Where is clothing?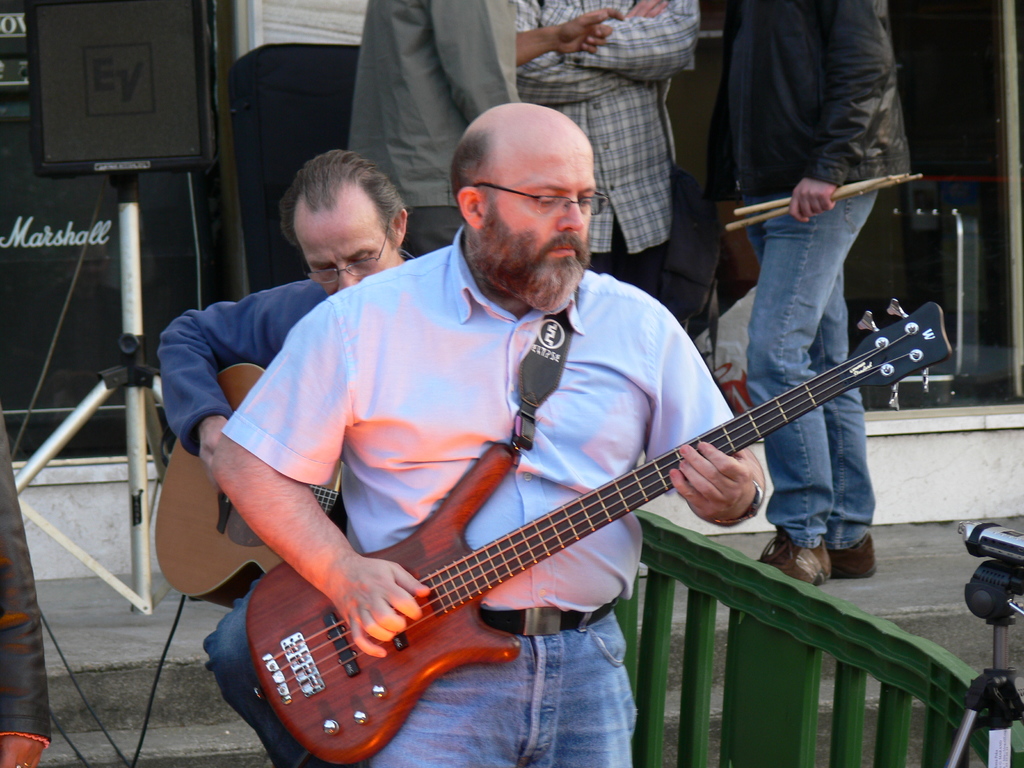
bbox=[702, 0, 913, 203].
